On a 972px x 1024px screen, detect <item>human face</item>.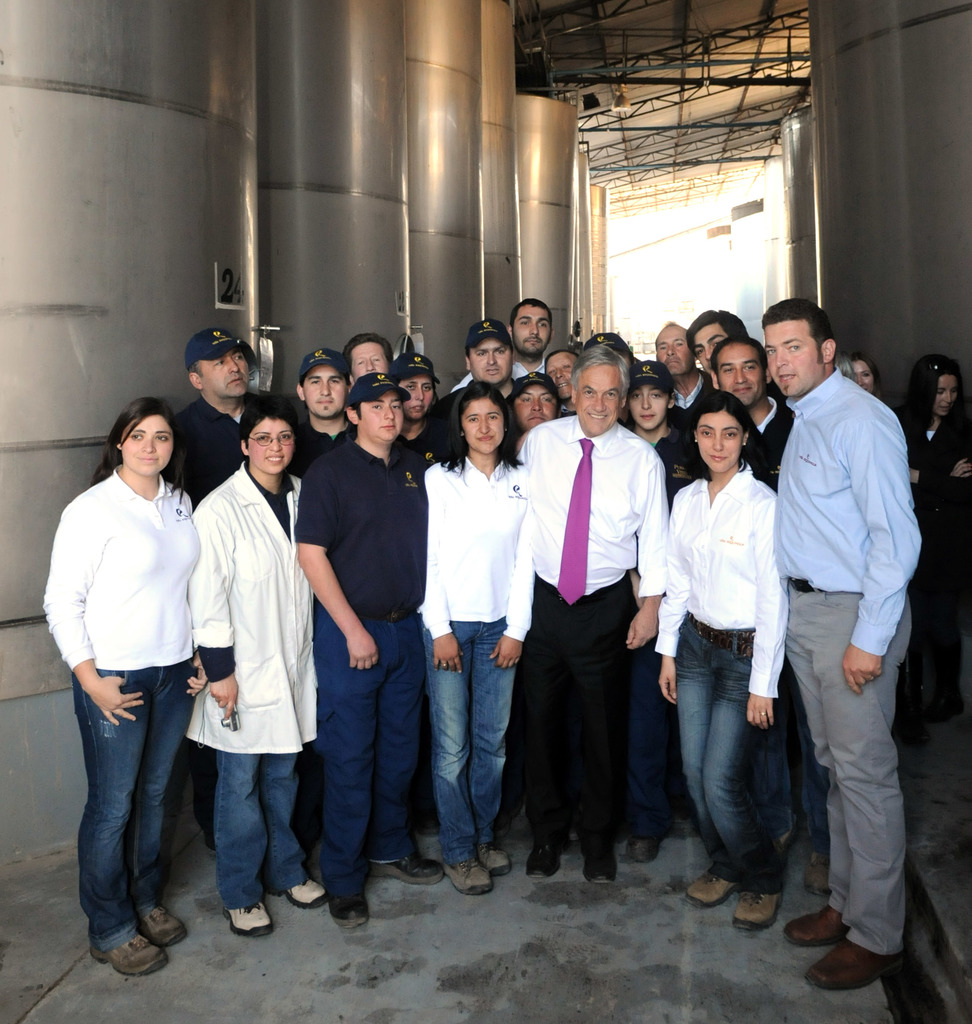
pyautogui.locateOnScreen(550, 357, 578, 397).
